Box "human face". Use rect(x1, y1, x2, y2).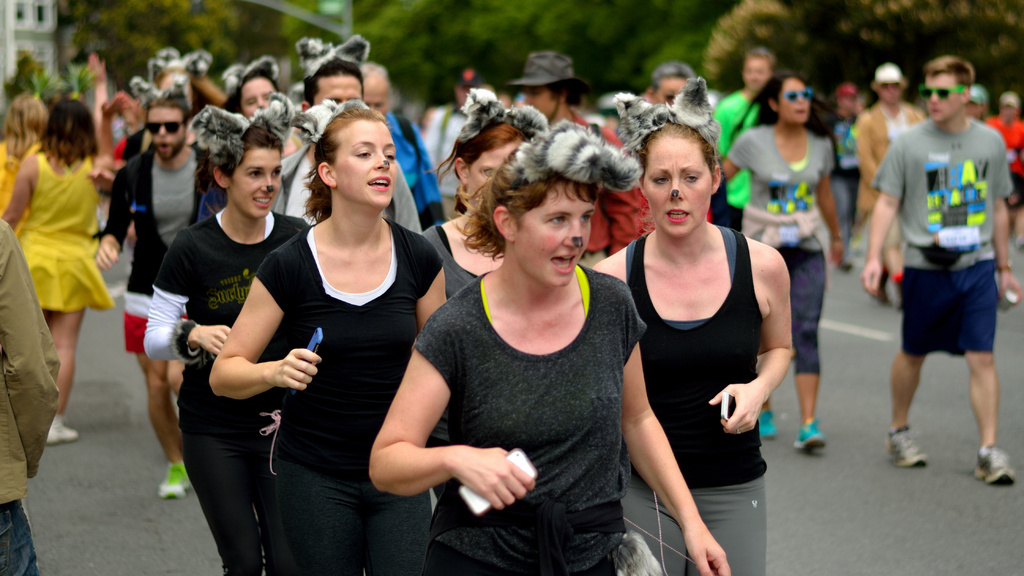
rect(883, 79, 901, 99).
